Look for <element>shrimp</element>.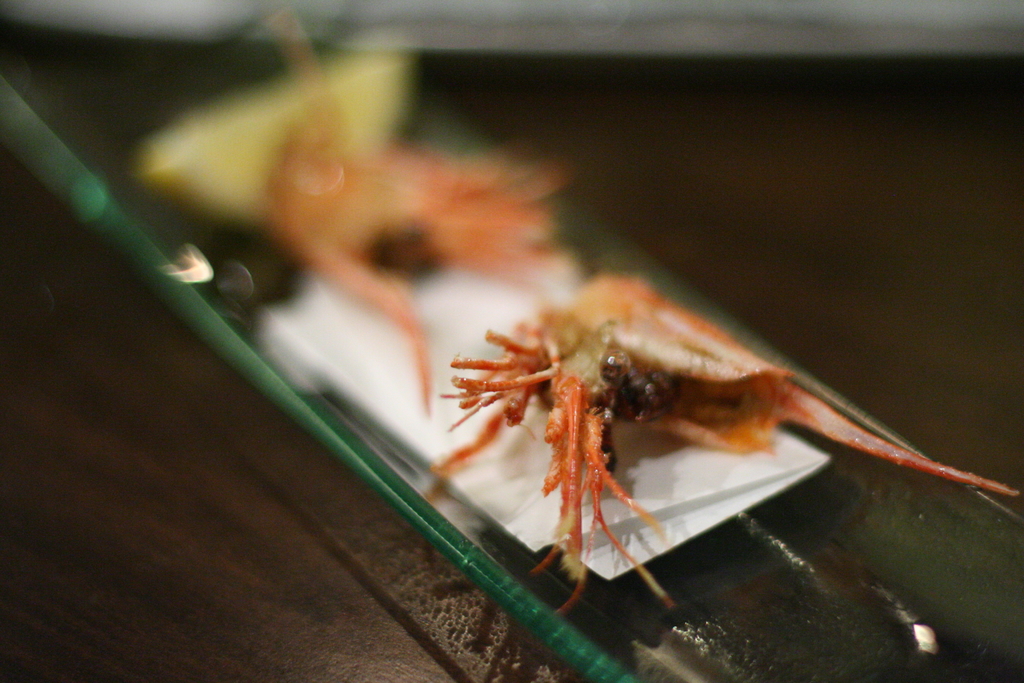
Found: bbox(428, 280, 1021, 619).
